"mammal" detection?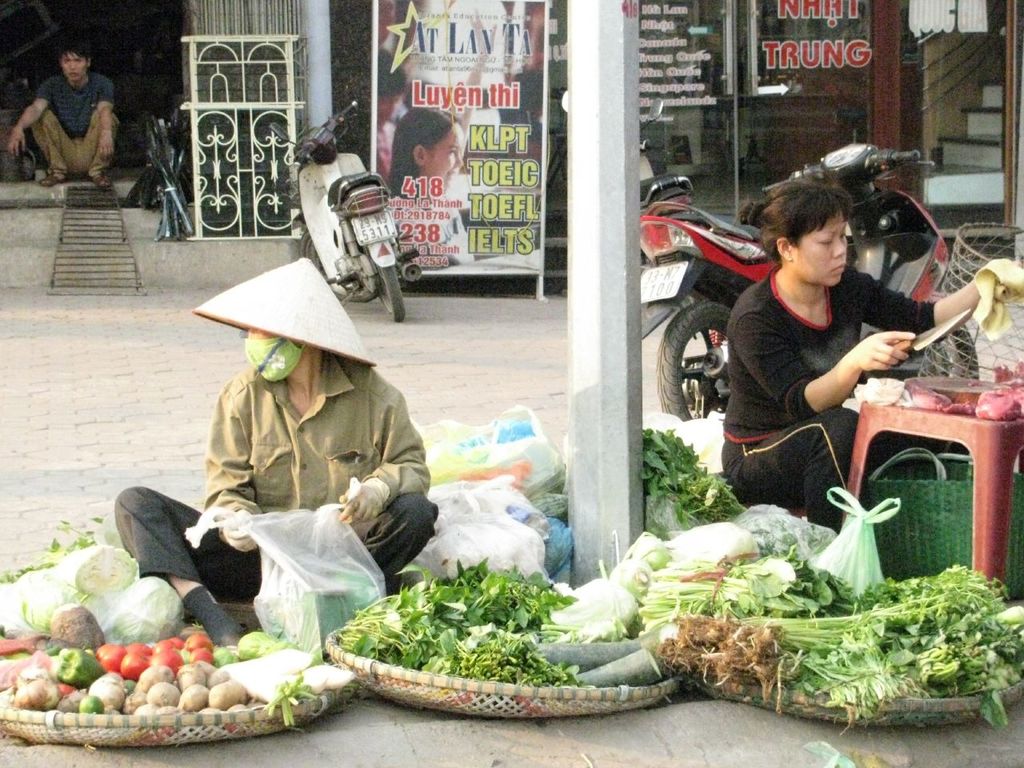
box(372, 46, 412, 166)
